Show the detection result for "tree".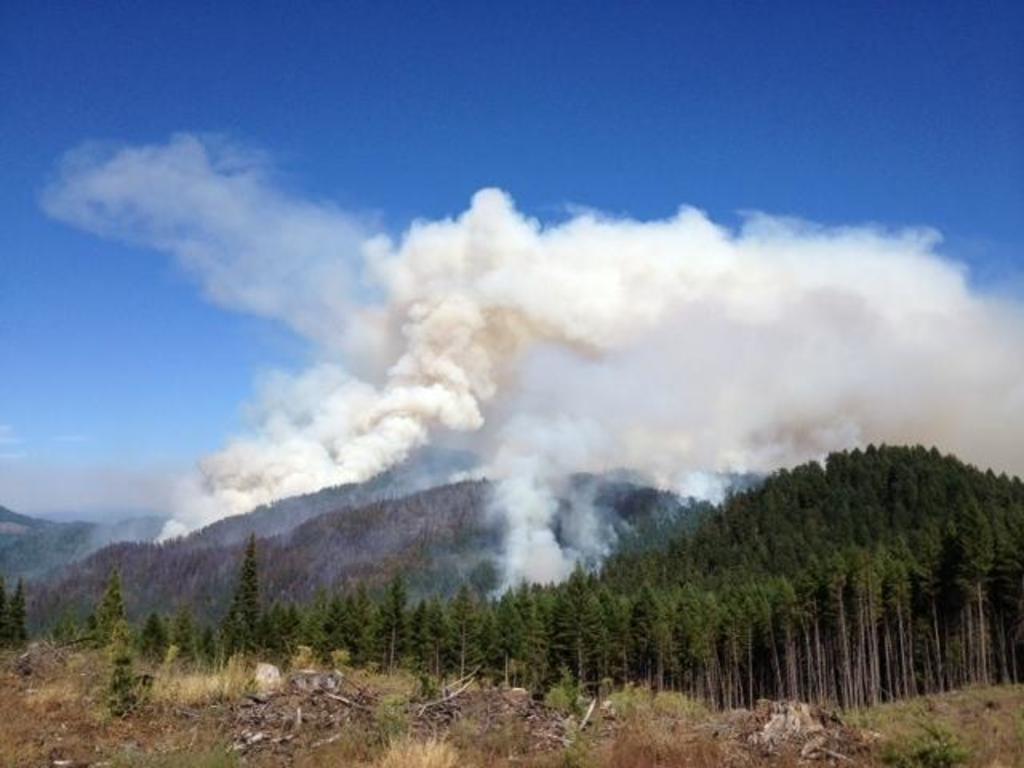
rect(88, 568, 126, 638).
